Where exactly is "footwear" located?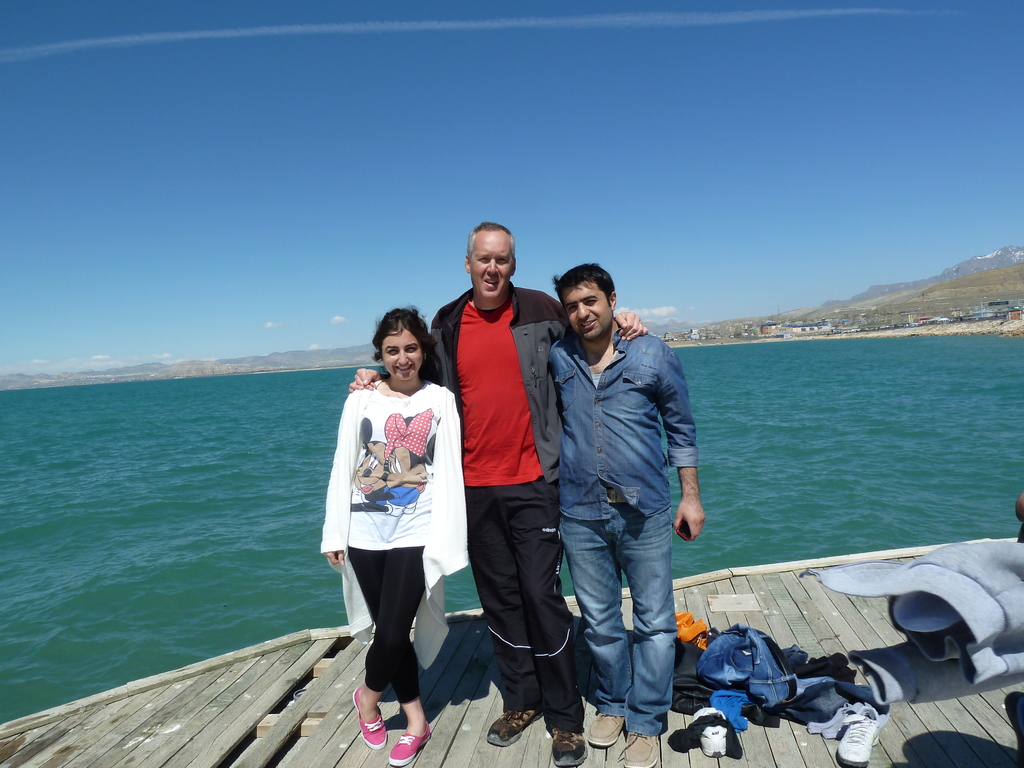
Its bounding box is bbox=[689, 706, 726, 755].
